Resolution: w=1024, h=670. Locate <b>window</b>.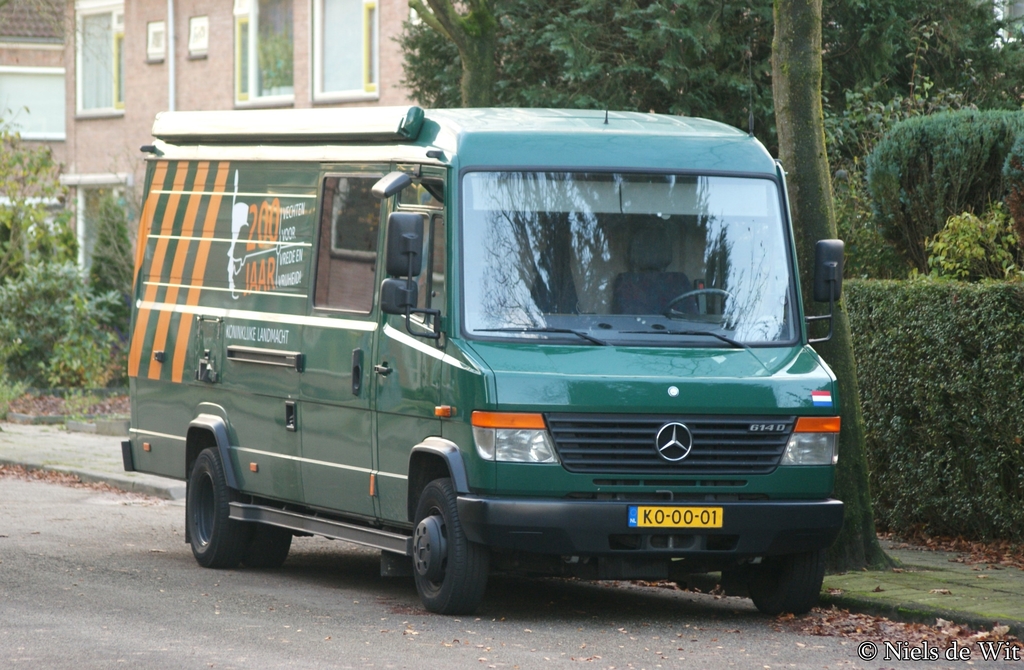
l=51, t=15, r=118, b=115.
